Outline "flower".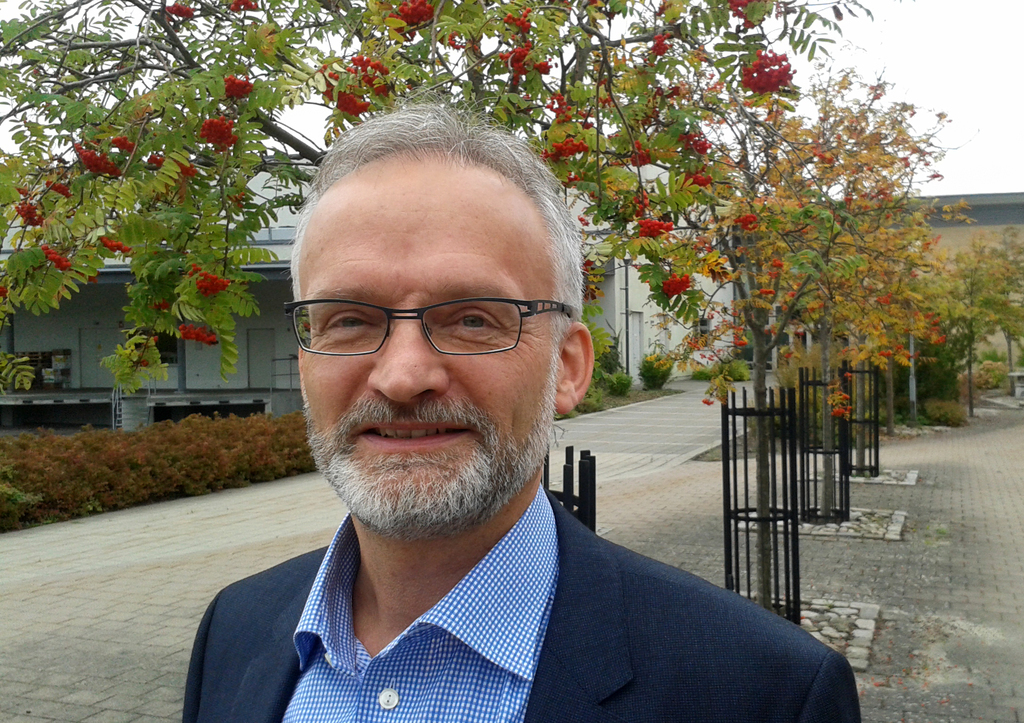
Outline: l=156, t=156, r=200, b=206.
